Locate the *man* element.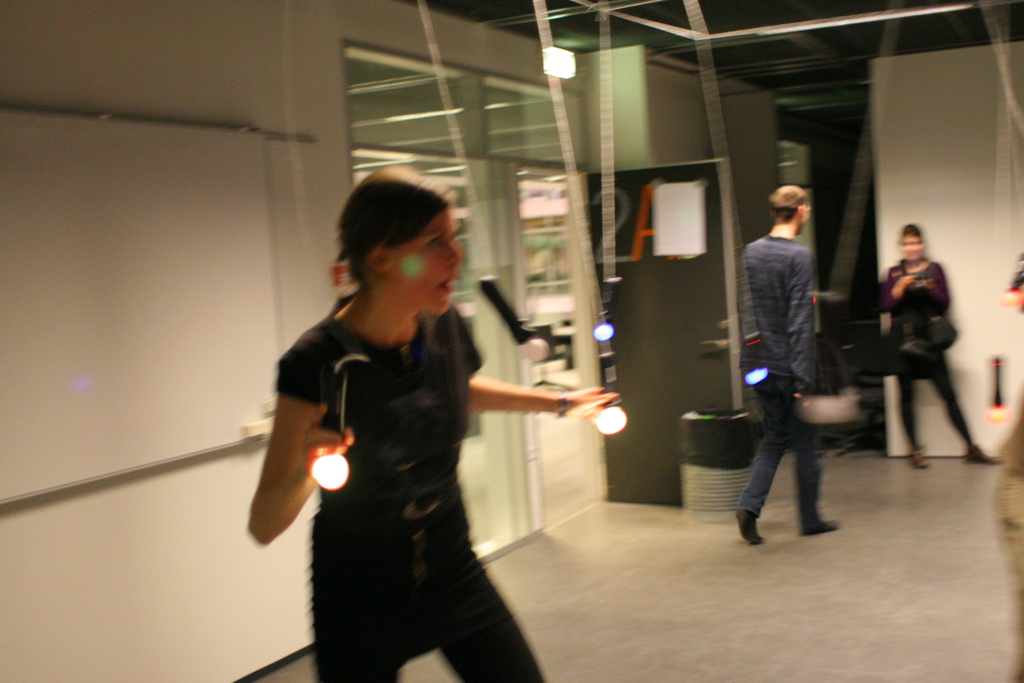
Element bbox: pyautogui.locateOnScreen(735, 190, 844, 546).
